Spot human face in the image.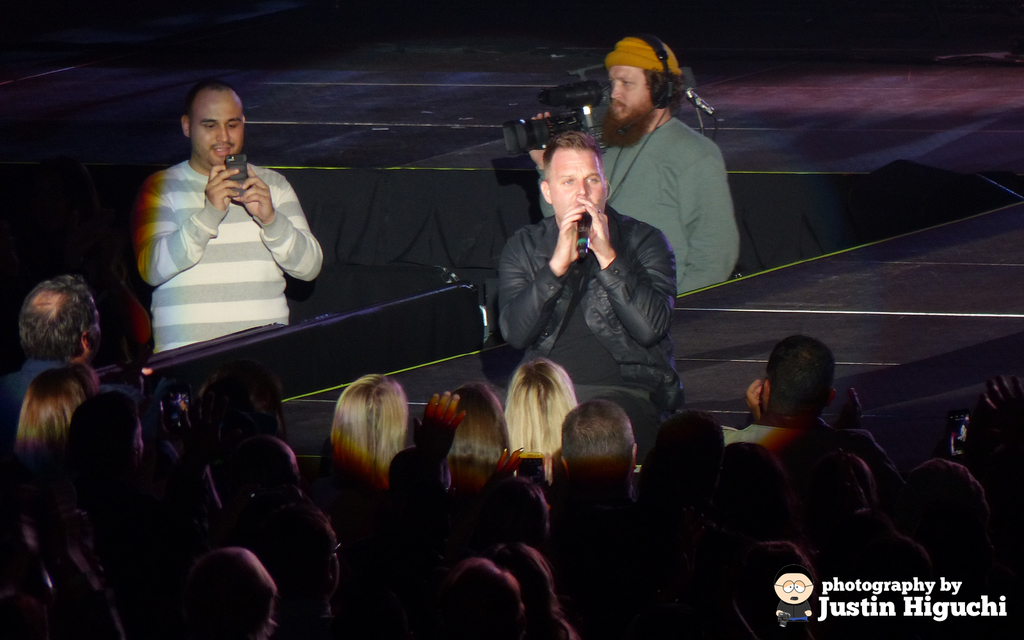
human face found at bbox(605, 63, 648, 125).
